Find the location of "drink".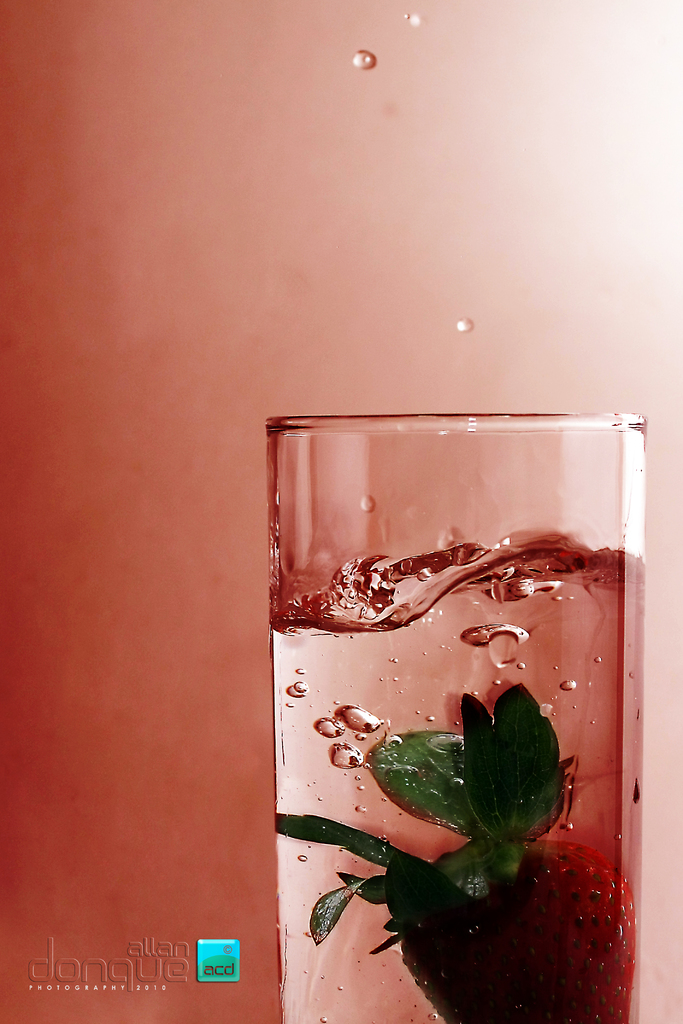
Location: bbox=[265, 409, 655, 988].
